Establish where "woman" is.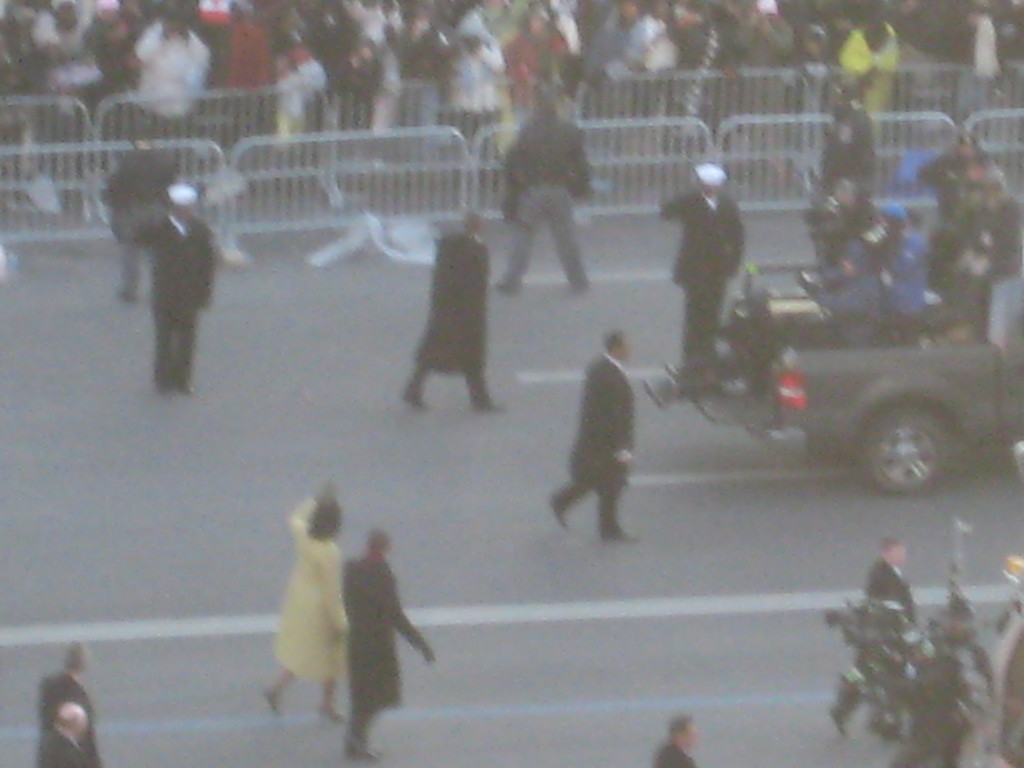
Established at left=335, top=523, right=444, bottom=763.
